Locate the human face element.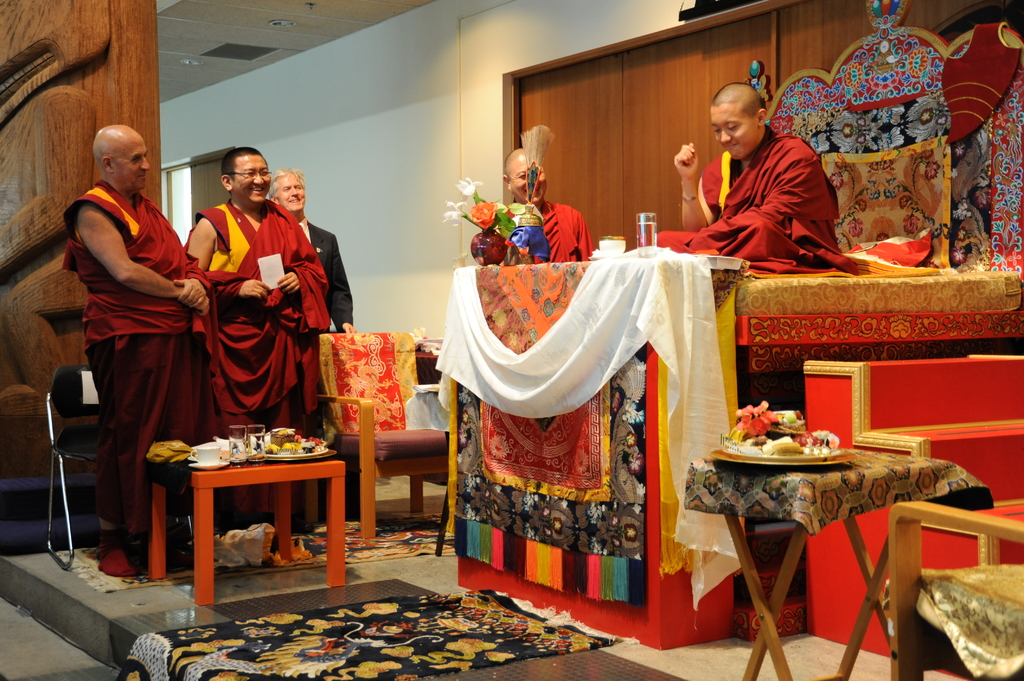
Element bbox: <region>713, 102, 758, 161</region>.
